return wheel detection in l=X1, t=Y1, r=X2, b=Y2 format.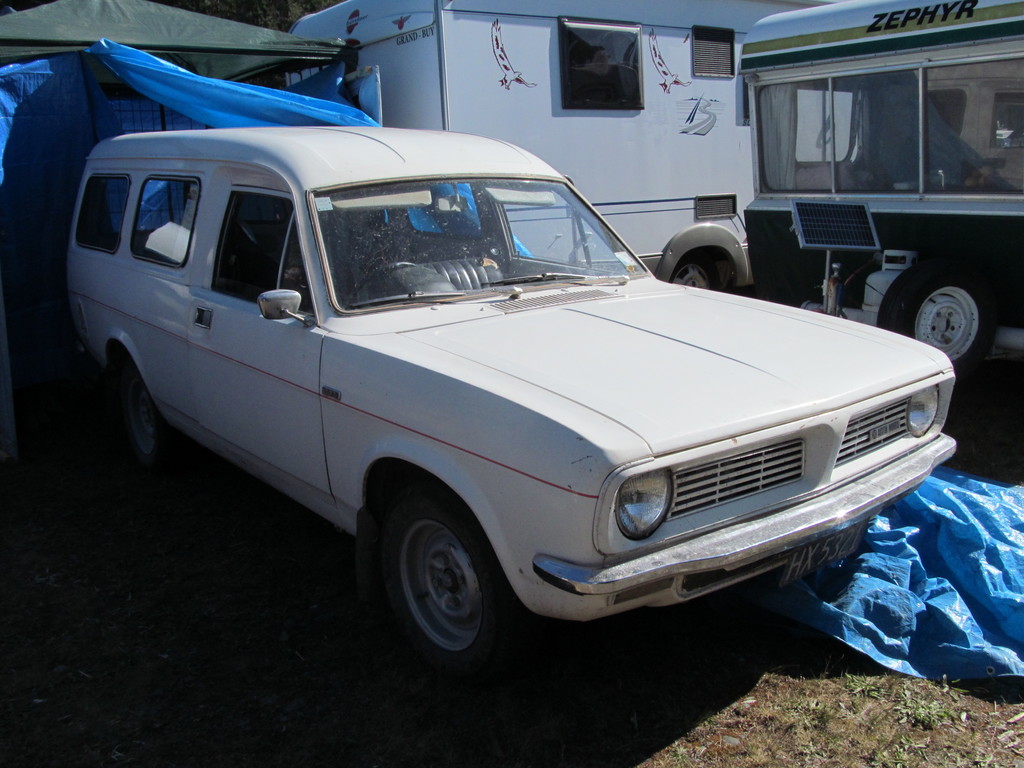
l=123, t=357, r=179, b=465.
